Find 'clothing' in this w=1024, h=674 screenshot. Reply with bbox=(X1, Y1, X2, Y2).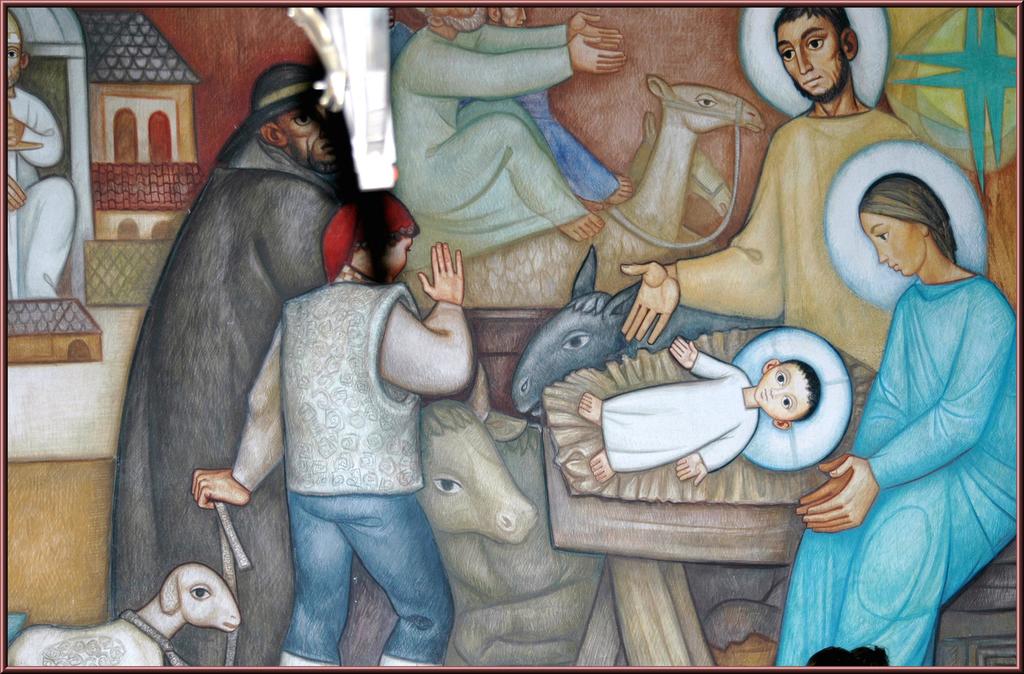
bbox=(393, 26, 584, 262).
